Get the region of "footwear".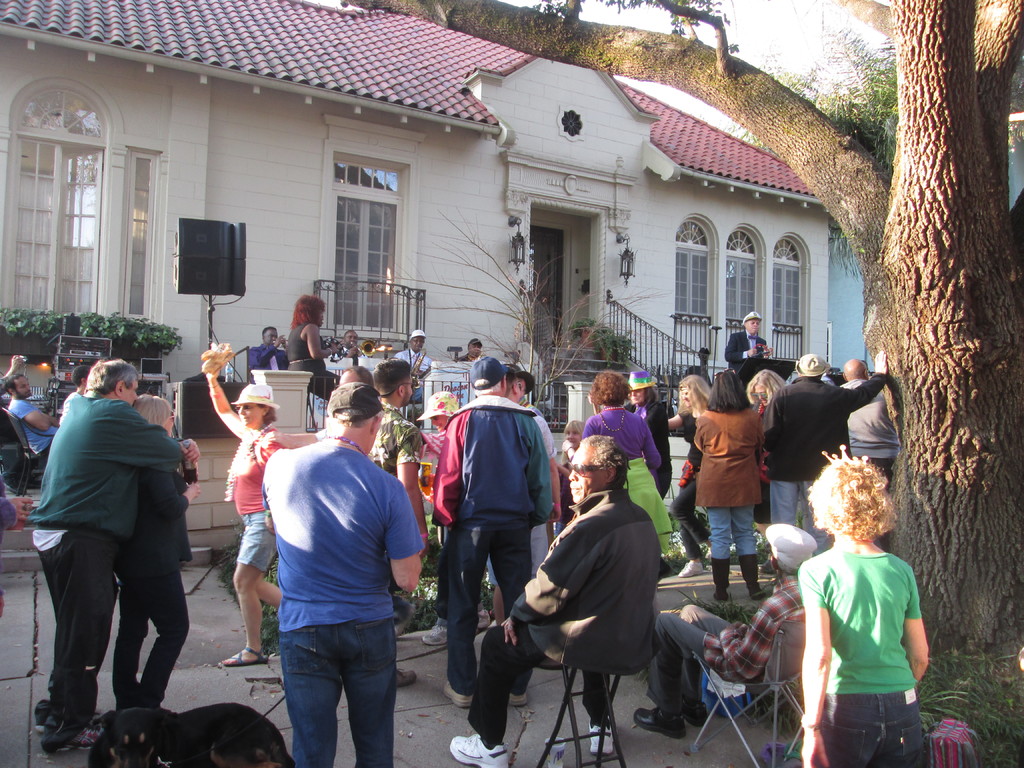
{"x1": 57, "y1": 723, "x2": 106, "y2": 749}.
